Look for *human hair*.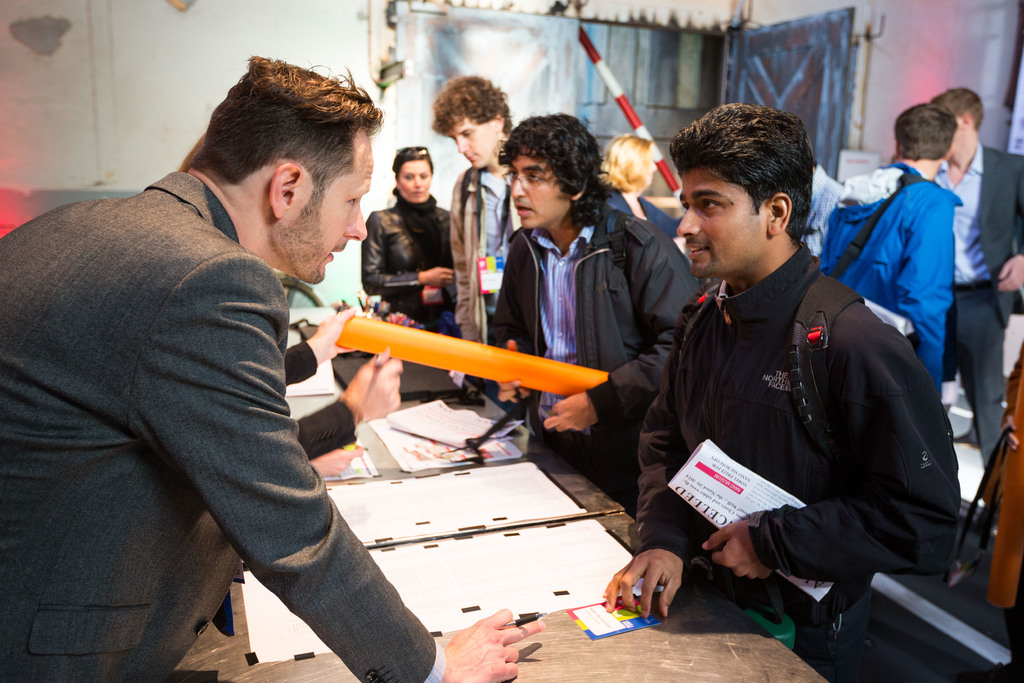
Found: {"x1": 391, "y1": 147, "x2": 432, "y2": 179}.
